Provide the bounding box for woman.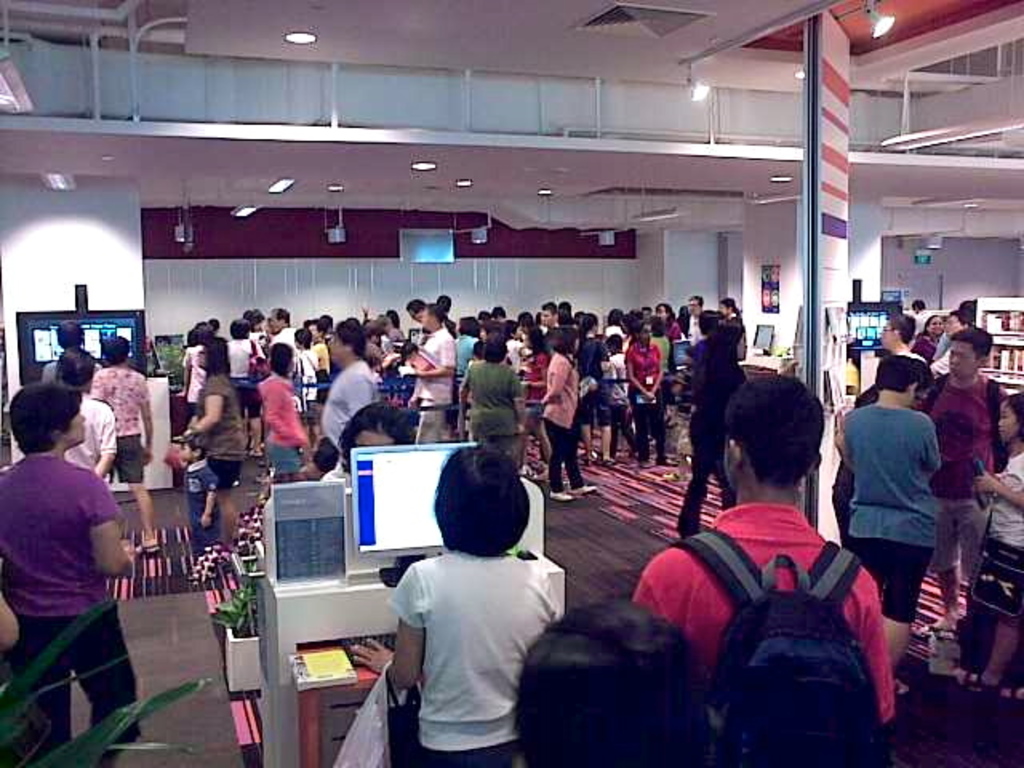
<region>534, 331, 600, 496</region>.
